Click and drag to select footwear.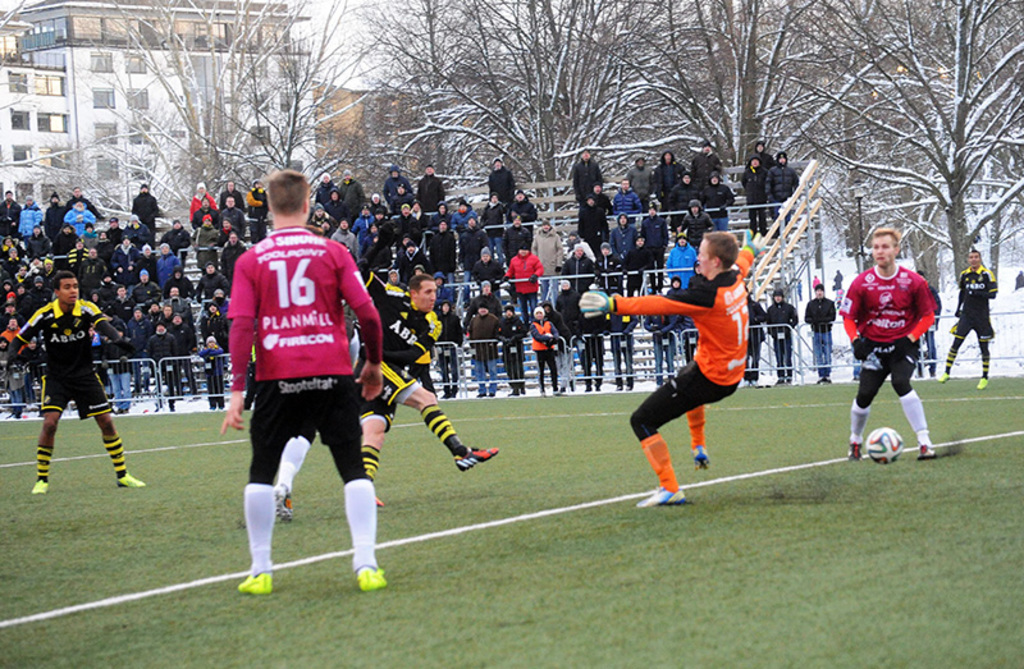
Selection: Rect(594, 384, 600, 389).
